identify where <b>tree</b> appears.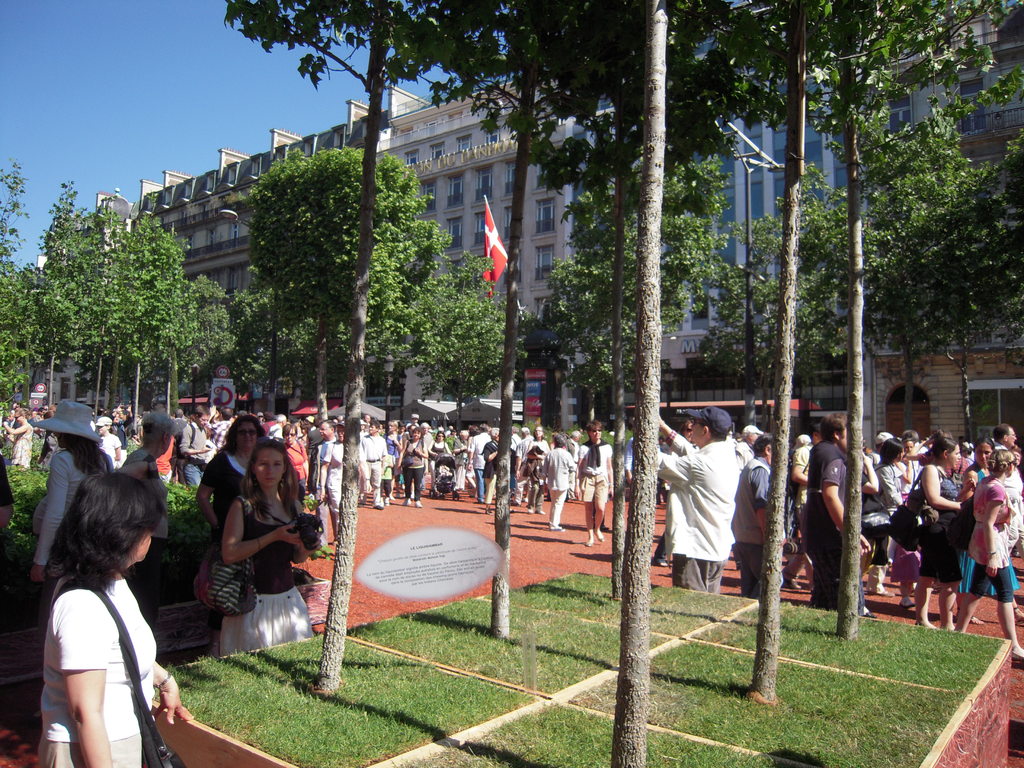
Appears at (0,155,47,447).
